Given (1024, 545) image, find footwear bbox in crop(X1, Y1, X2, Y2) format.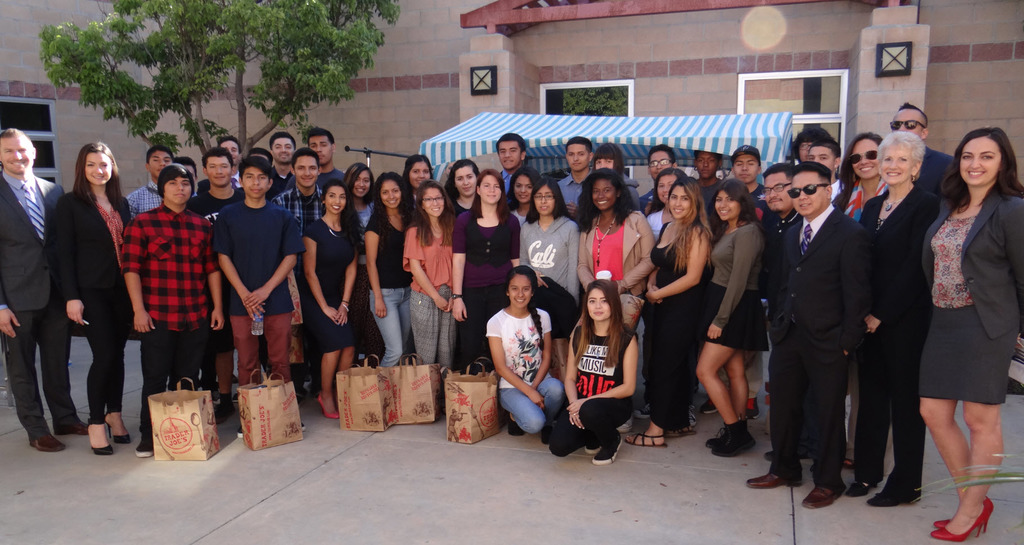
crop(753, 467, 796, 492).
